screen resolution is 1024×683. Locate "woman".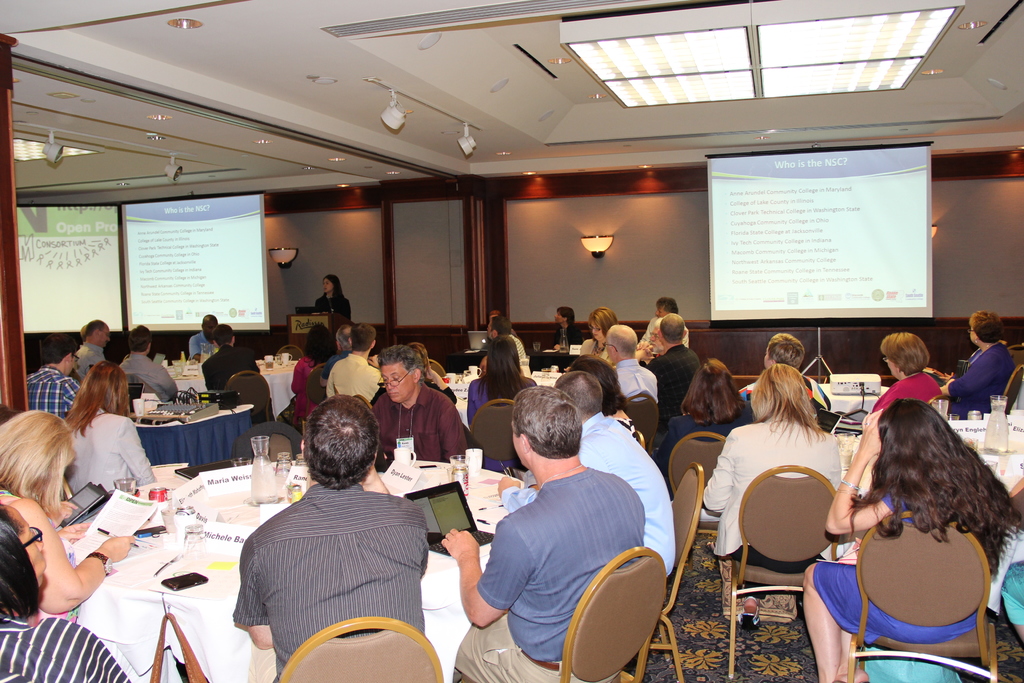
650 356 760 526.
